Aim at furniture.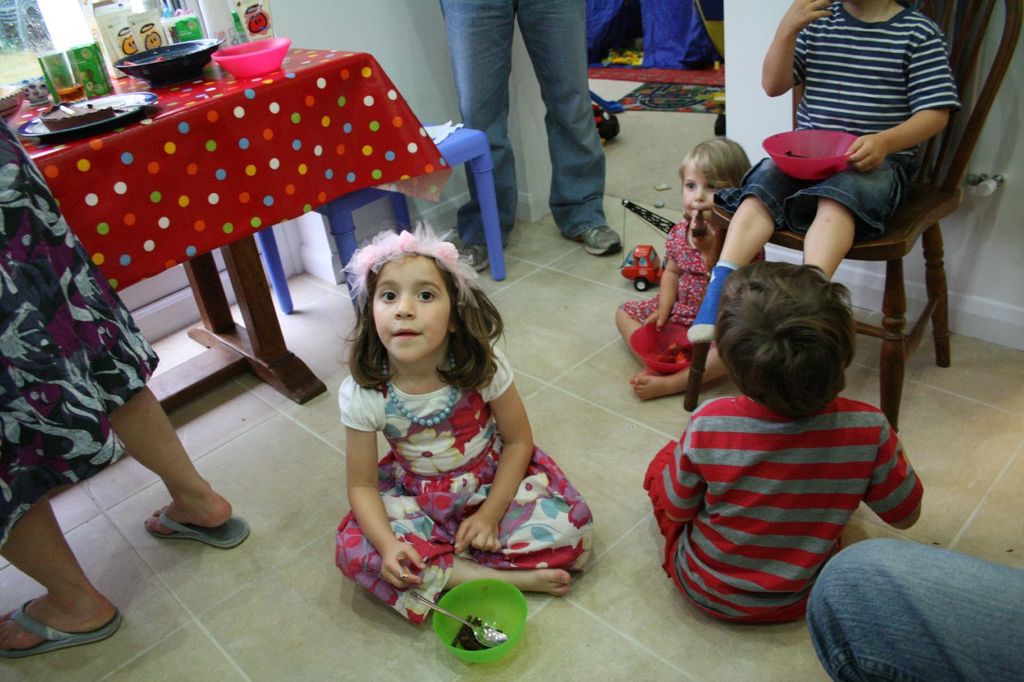
Aimed at 255, 127, 505, 313.
